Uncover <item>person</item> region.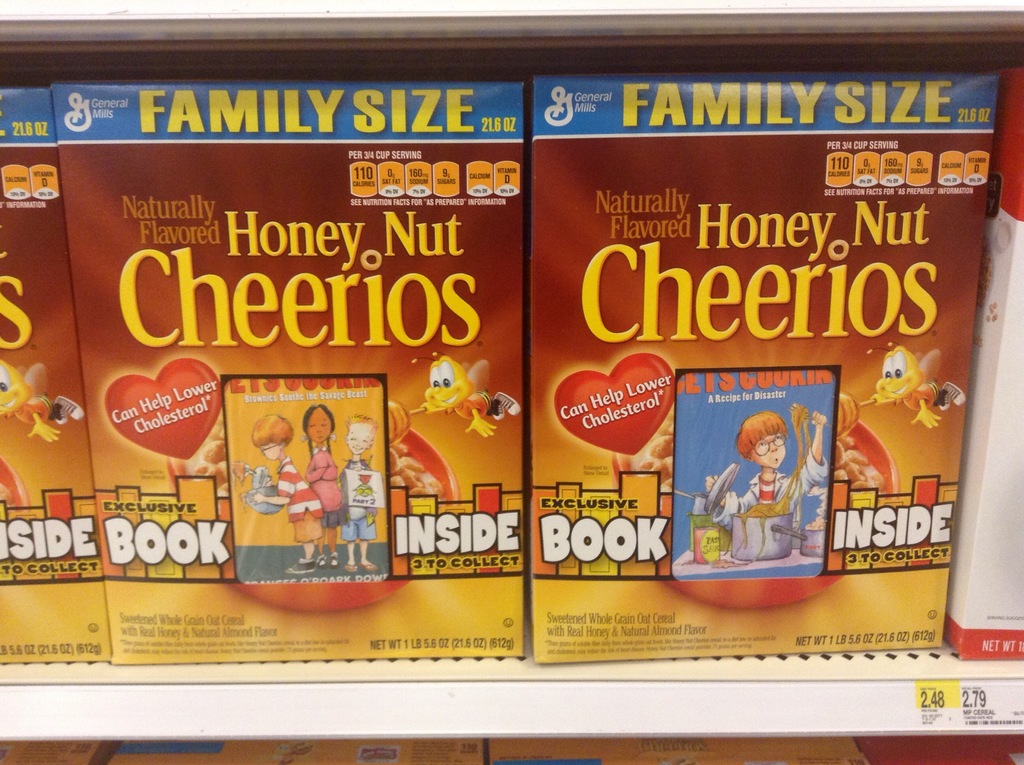
Uncovered: 694 412 824 565.
